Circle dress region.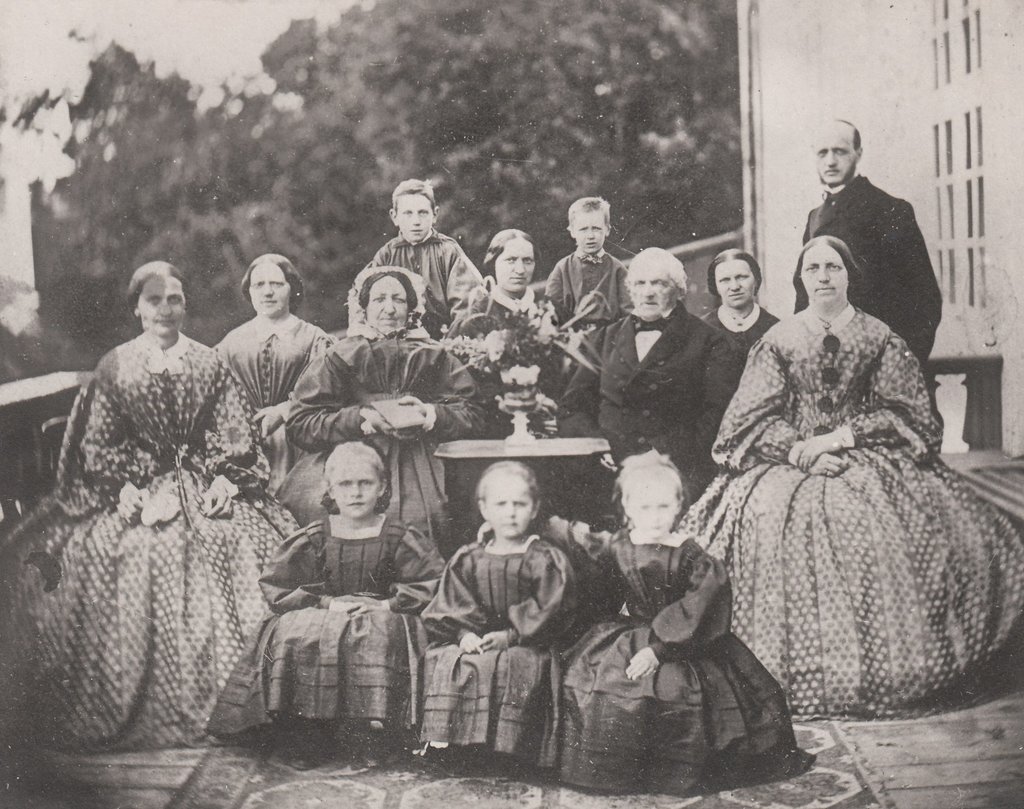
Region: <bbox>680, 310, 1023, 720</bbox>.
